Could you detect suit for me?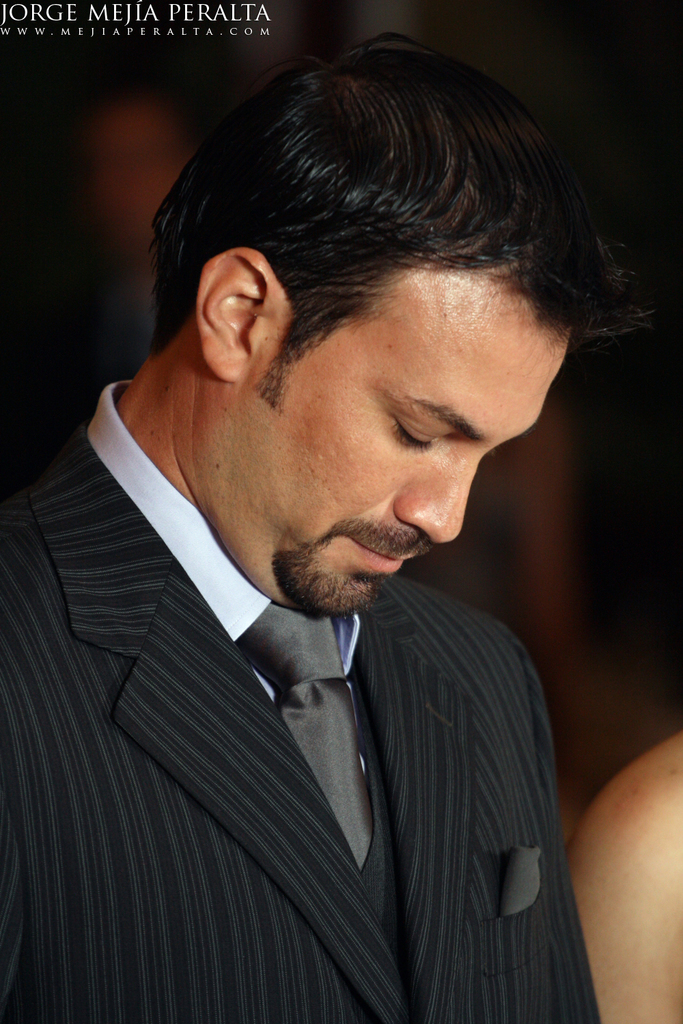
Detection result: rect(3, 293, 610, 1006).
